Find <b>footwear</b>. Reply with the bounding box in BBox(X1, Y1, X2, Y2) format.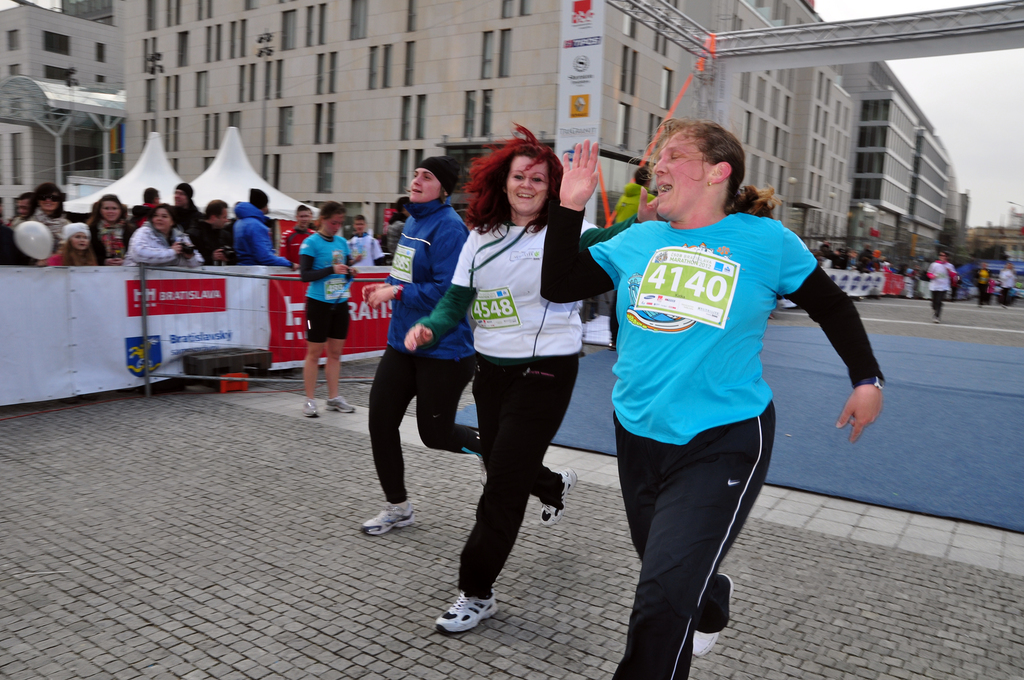
BBox(324, 392, 357, 414).
